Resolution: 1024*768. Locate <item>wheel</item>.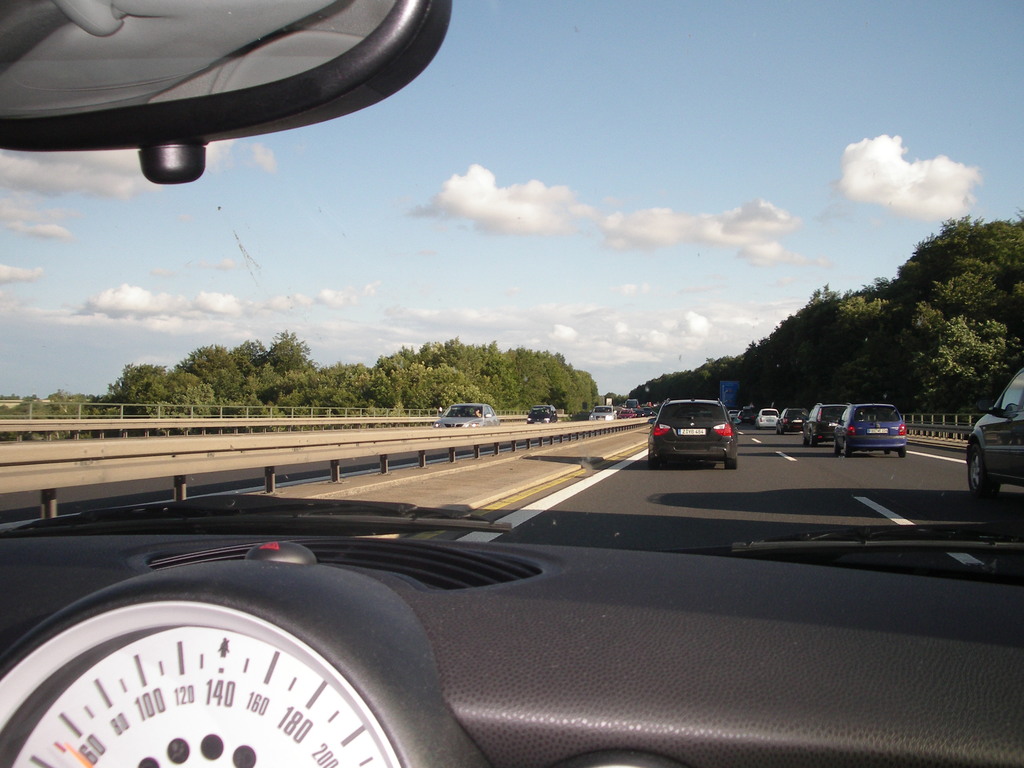
bbox(898, 446, 907, 459).
